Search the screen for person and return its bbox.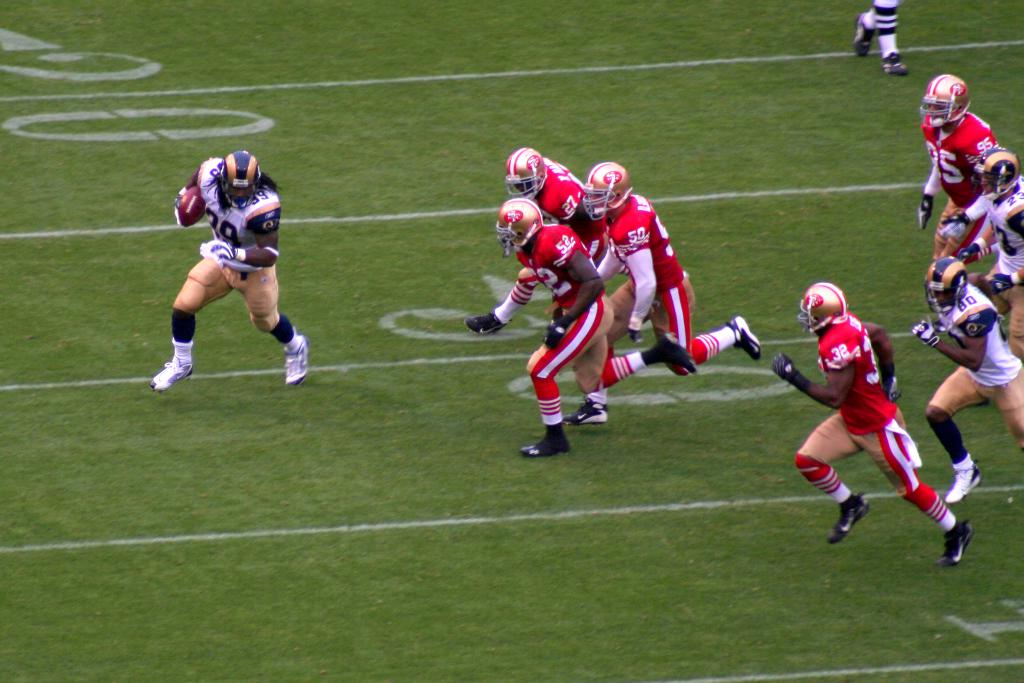
Found: 493:196:700:460.
